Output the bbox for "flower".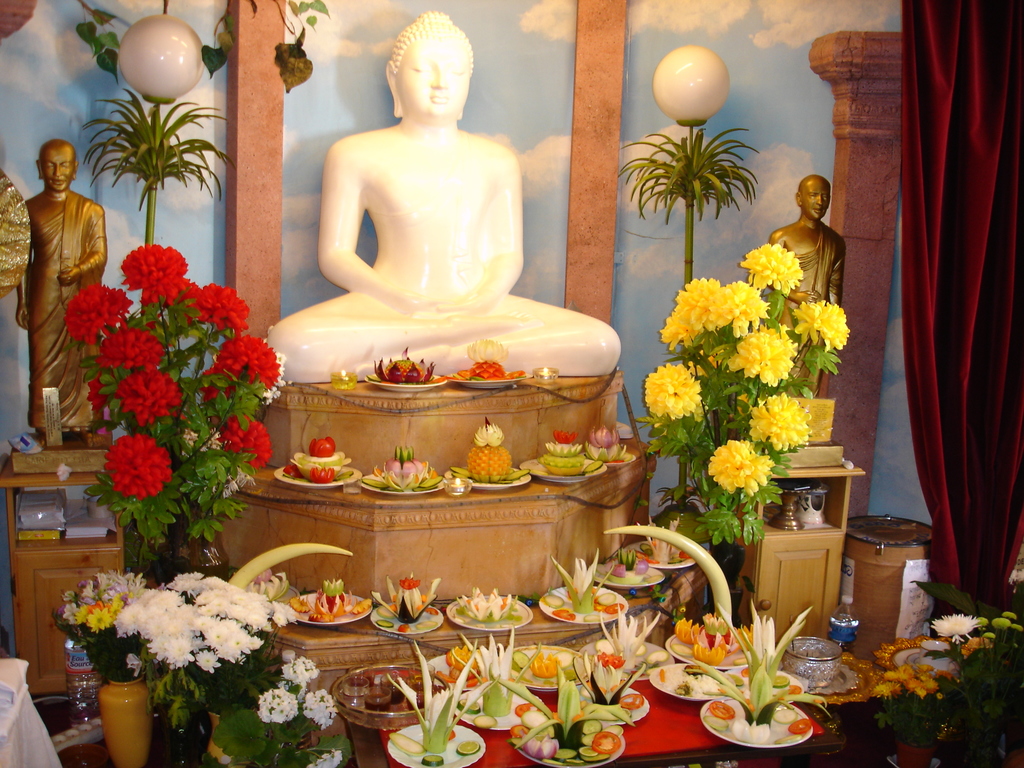
box=[184, 280, 251, 333].
